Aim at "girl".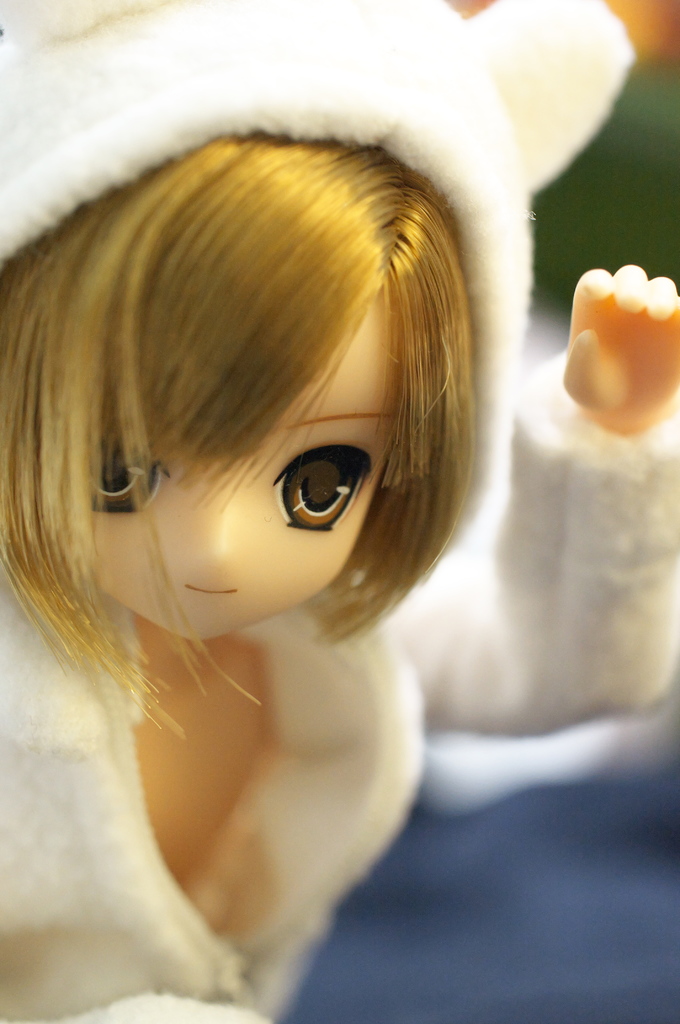
Aimed at Rect(0, 0, 635, 1023).
